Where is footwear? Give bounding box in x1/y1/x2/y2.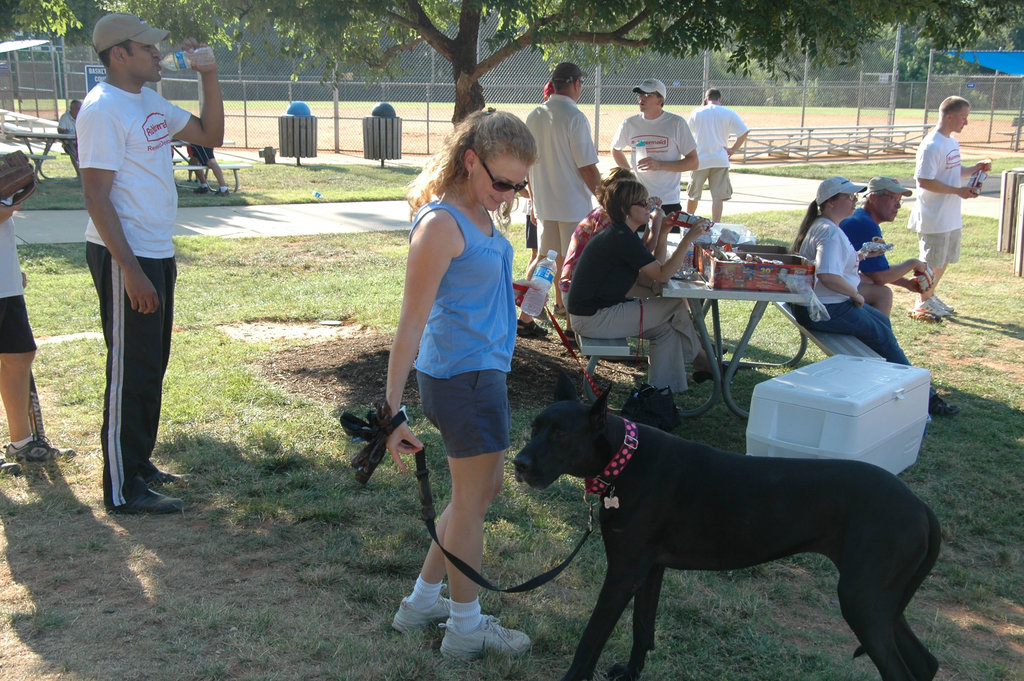
929/393/959/420.
